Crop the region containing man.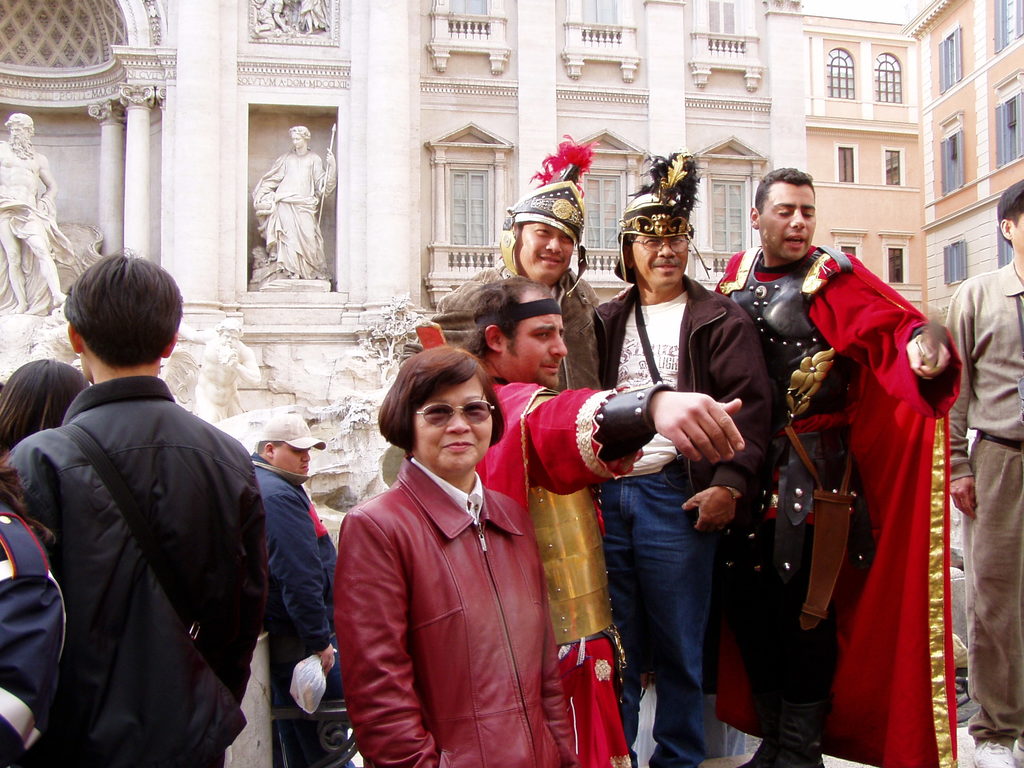
Crop region: [708,161,957,767].
